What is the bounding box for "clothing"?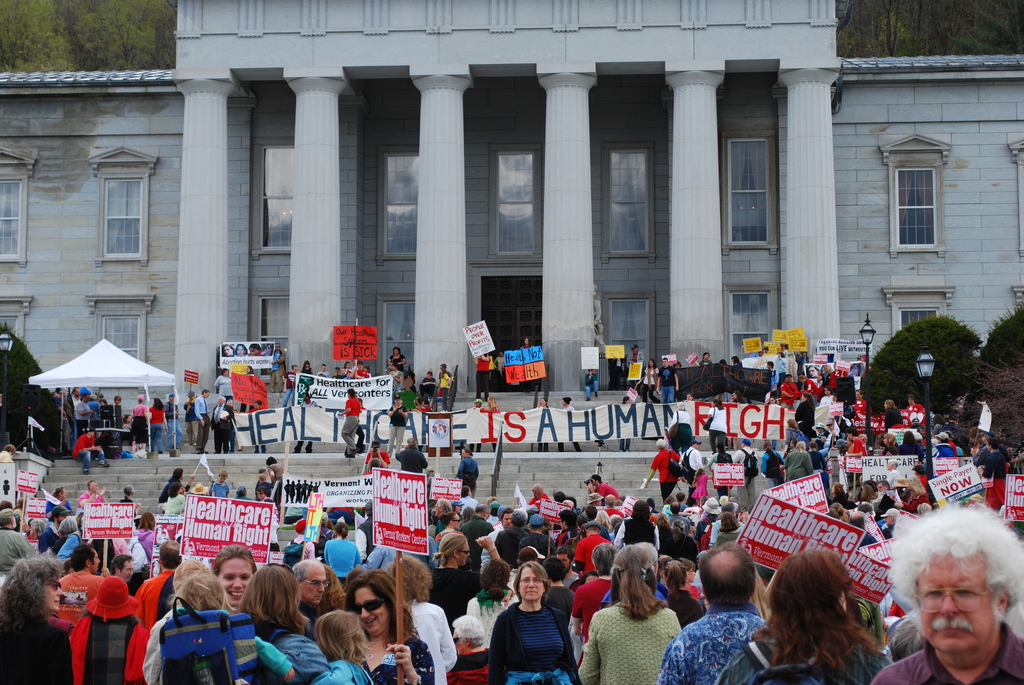
box=[144, 612, 218, 683].
